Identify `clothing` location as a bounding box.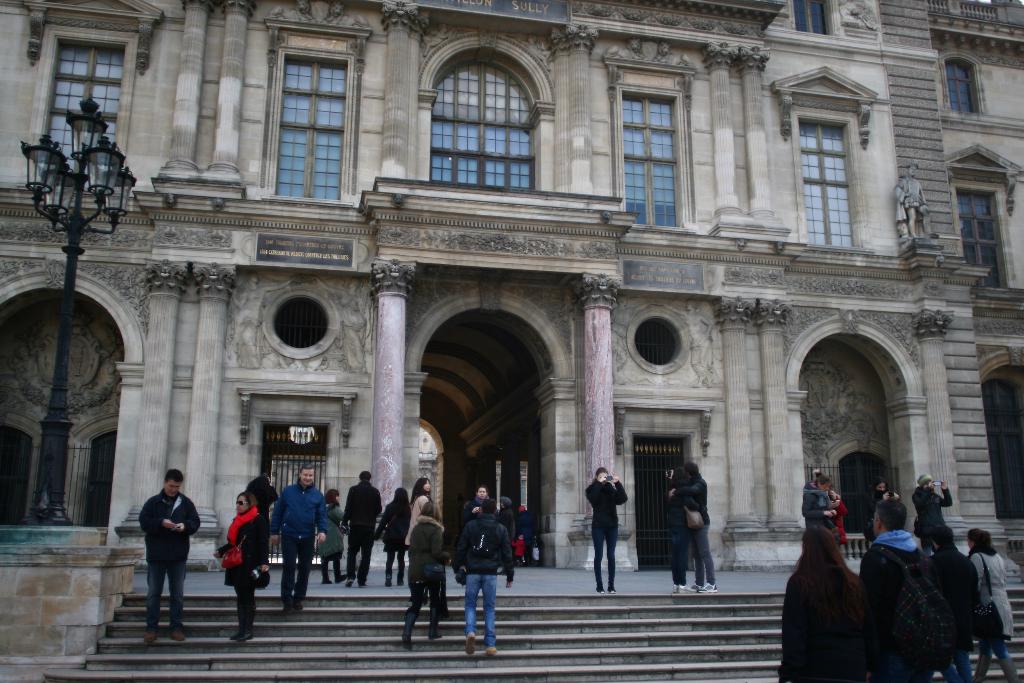
803, 484, 835, 526.
